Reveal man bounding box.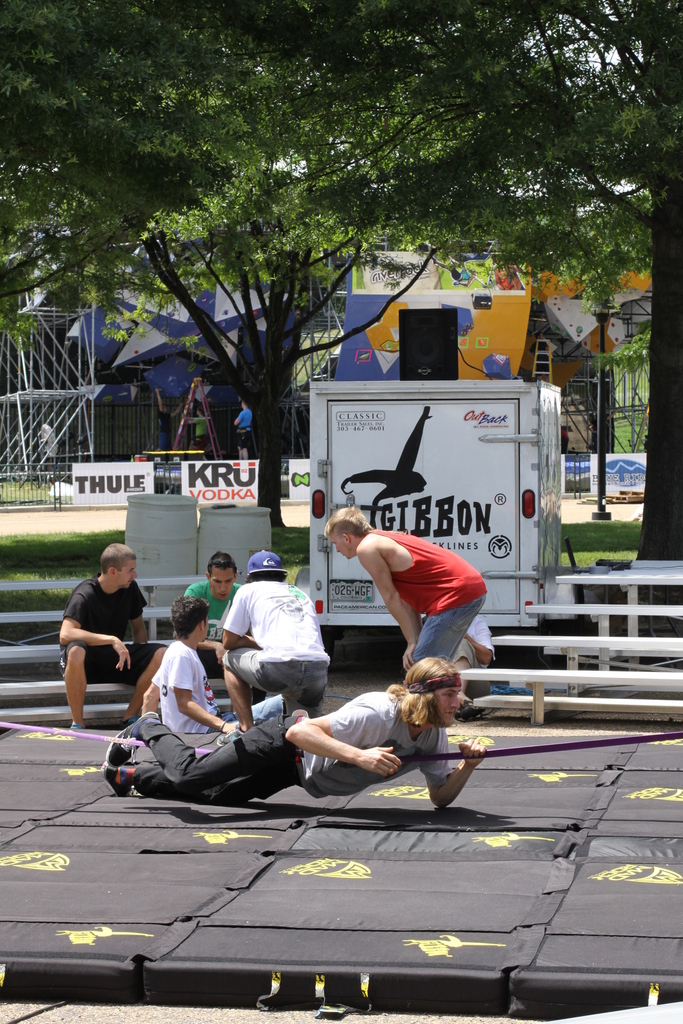
Revealed: 174, 547, 239, 676.
